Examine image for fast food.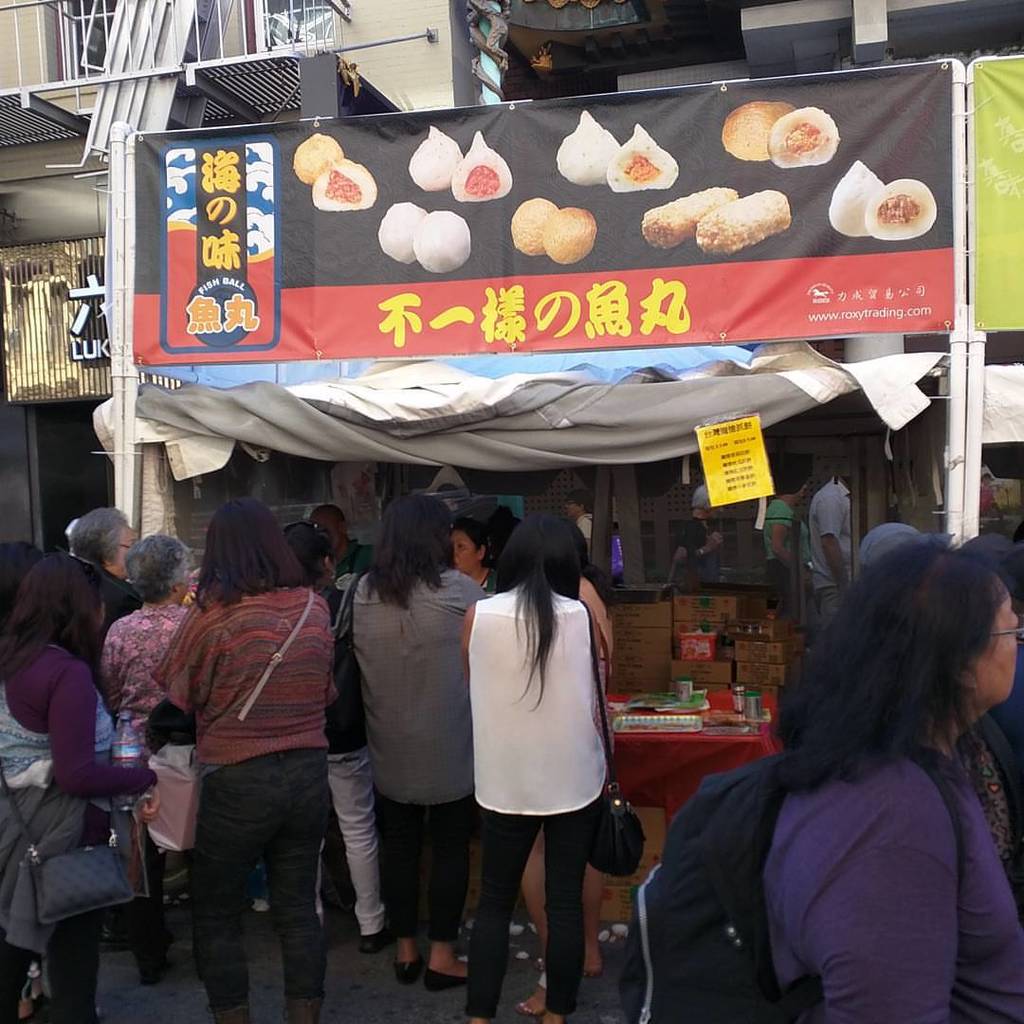
Examination result: crop(688, 165, 802, 265).
